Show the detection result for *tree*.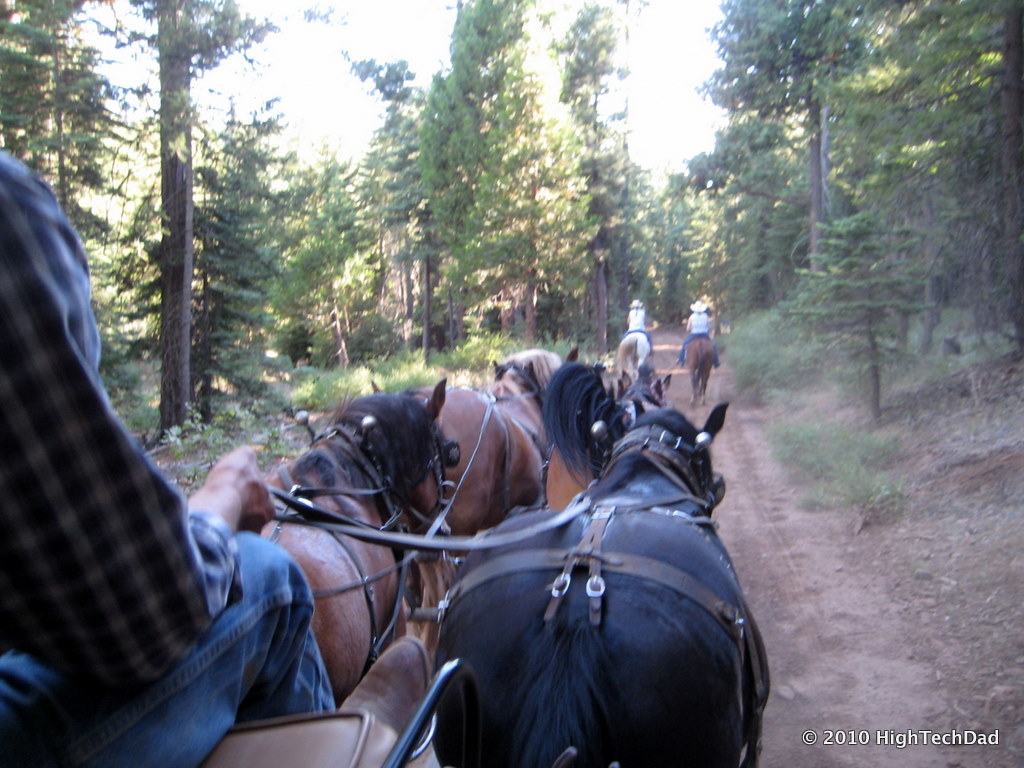
x1=1004 y1=0 x2=1023 y2=326.
